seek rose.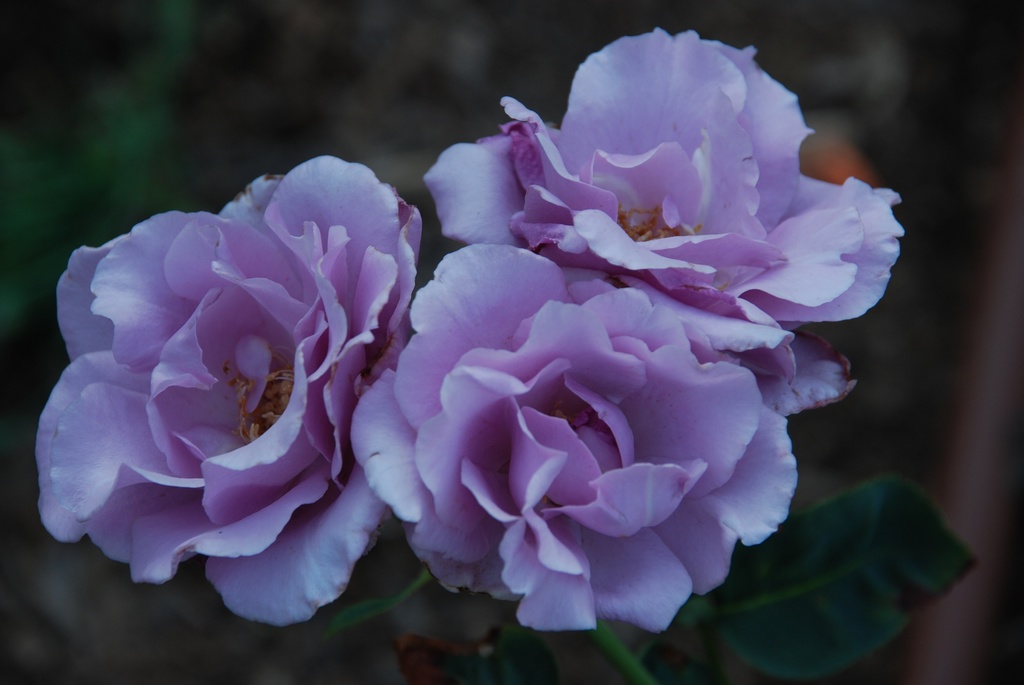
(x1=33, y1=150, x2=424, y2=627).
